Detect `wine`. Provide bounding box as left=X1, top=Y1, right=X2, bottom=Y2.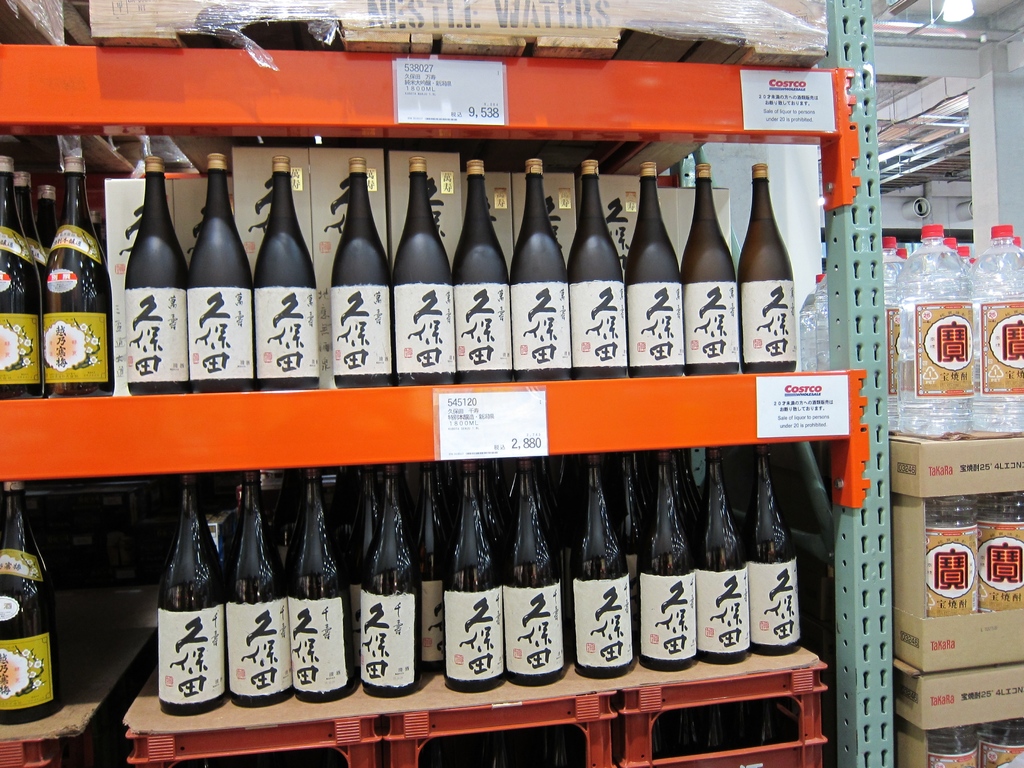
left=257, top=156, right=319, bottom=394.
